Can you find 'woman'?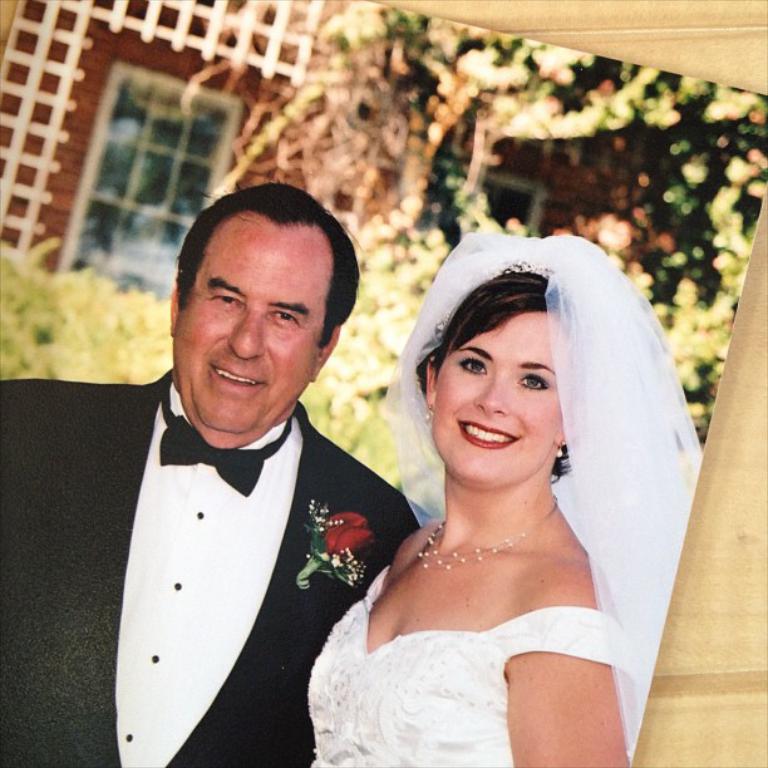
Yes, bounding box: [left=284, top=217, right=729, bottom=767].
